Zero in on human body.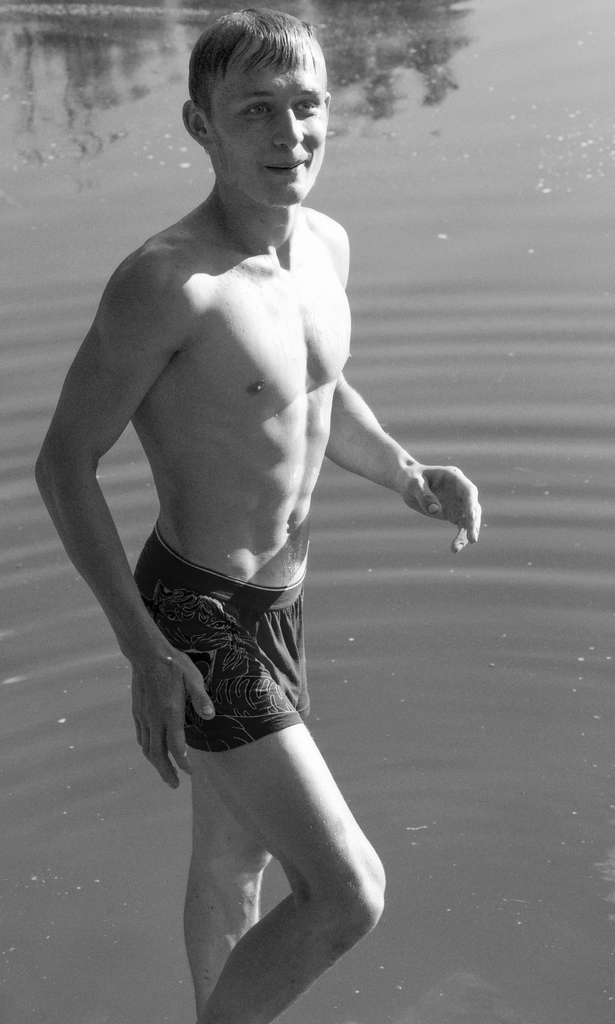
Zeroed in: [left=65, top=156, right=461, bottom=972].
